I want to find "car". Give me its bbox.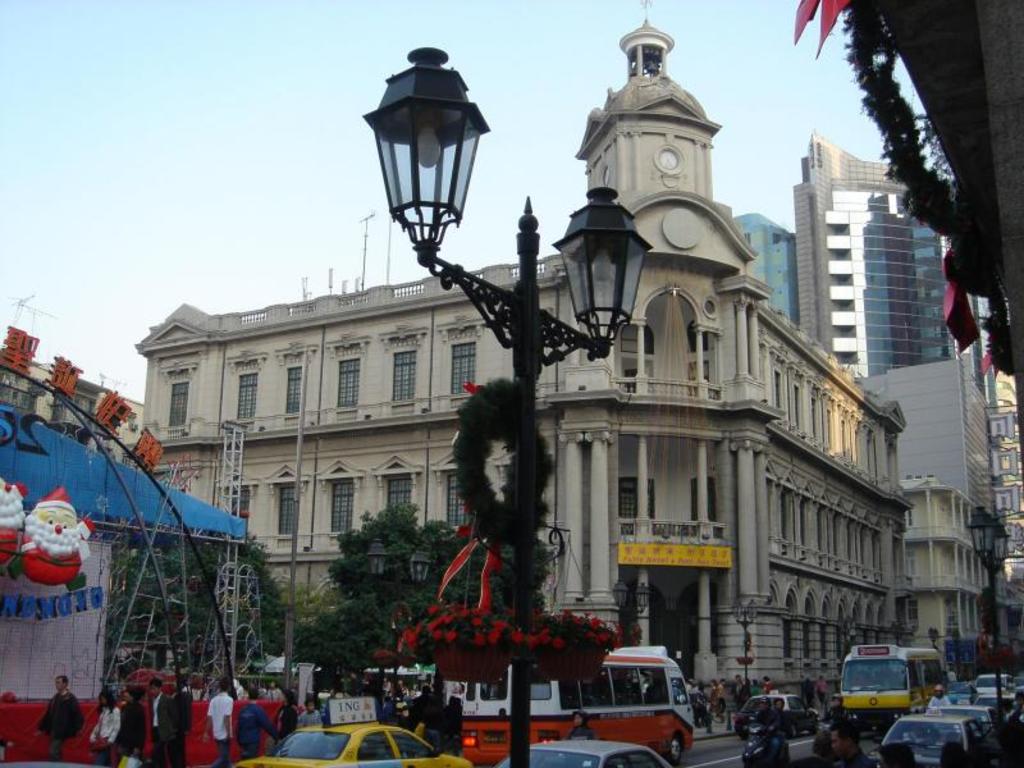
bbox=(864, 710, 982, 767).
